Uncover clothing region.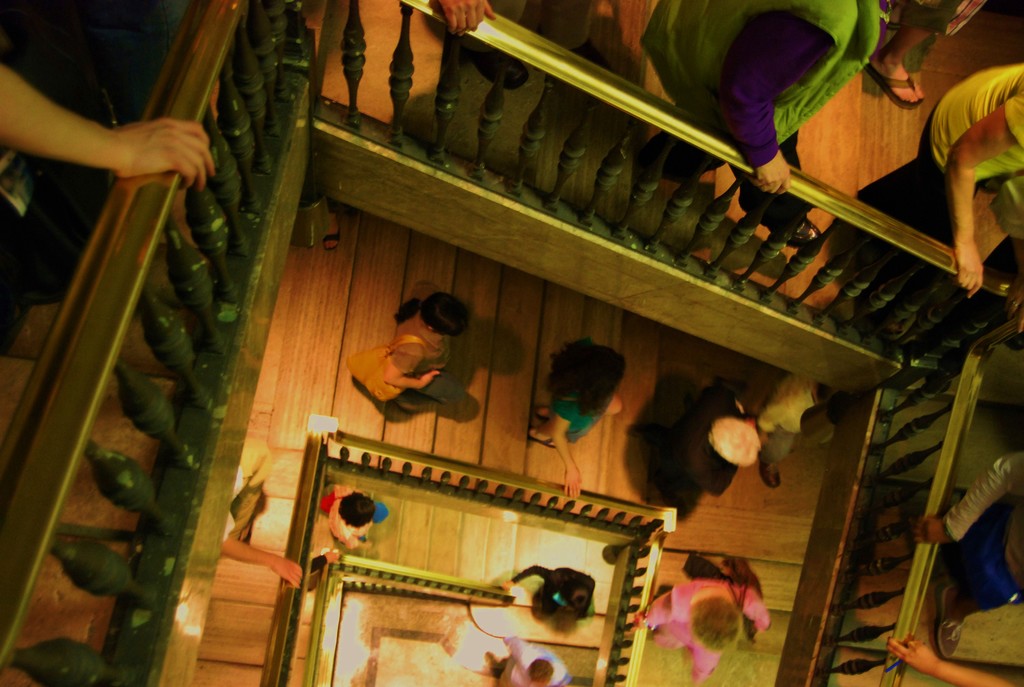
Uncovered: crop(383, 284, 467, 408).
